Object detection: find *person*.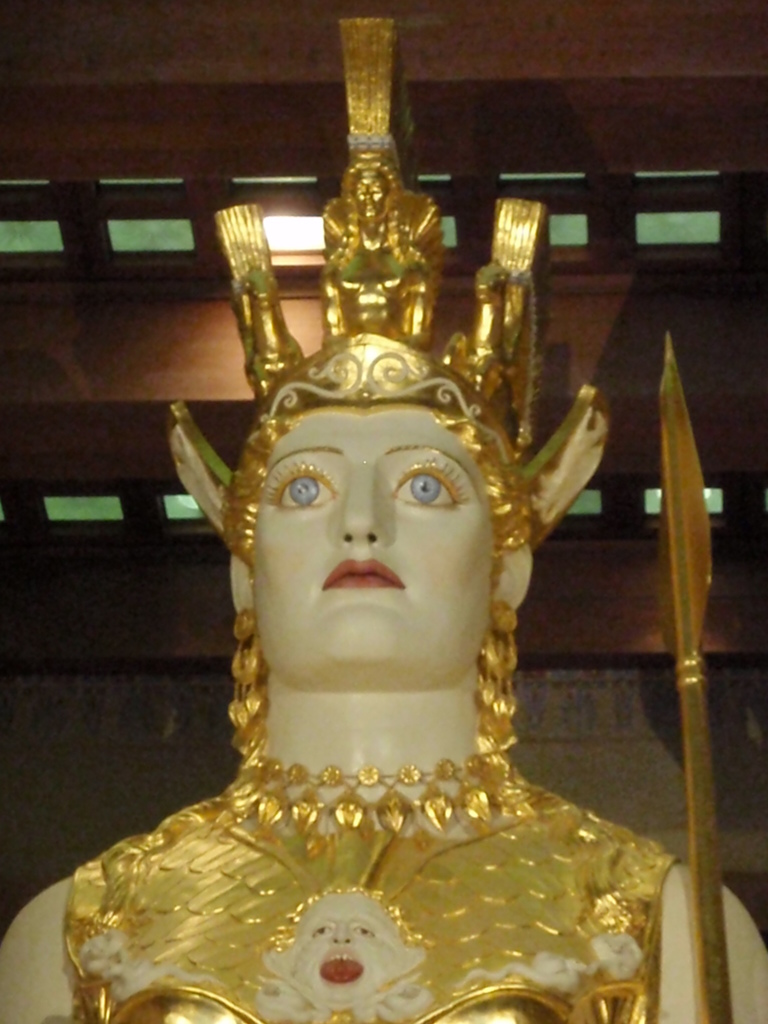
left=0, top=400, right=767, bottom=1023.
